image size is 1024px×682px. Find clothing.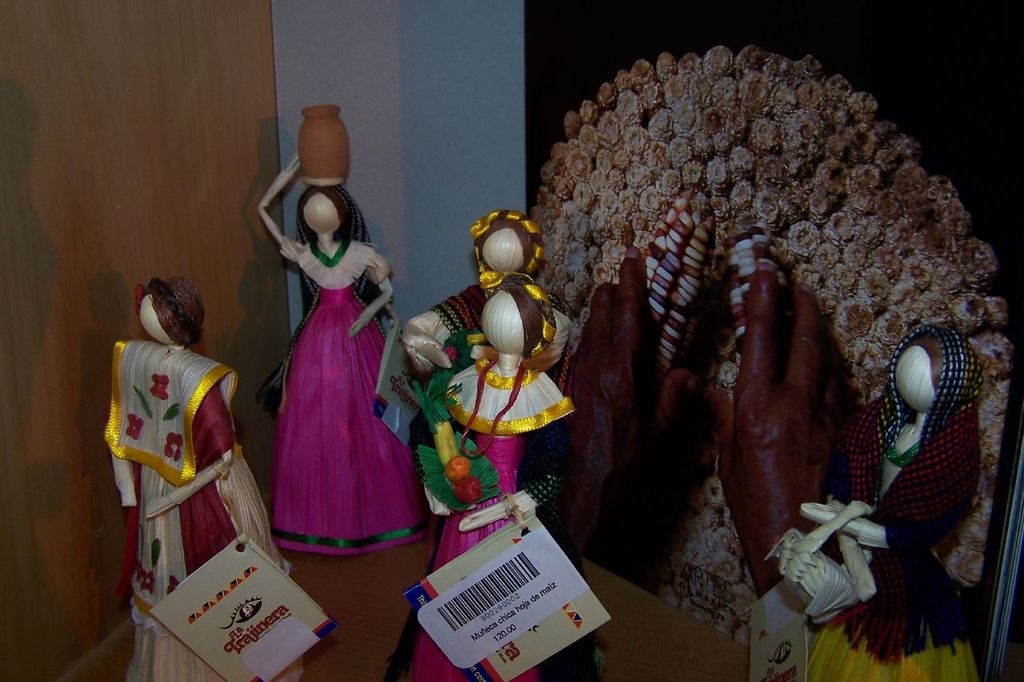
rect(259, 241, 441, 556).
